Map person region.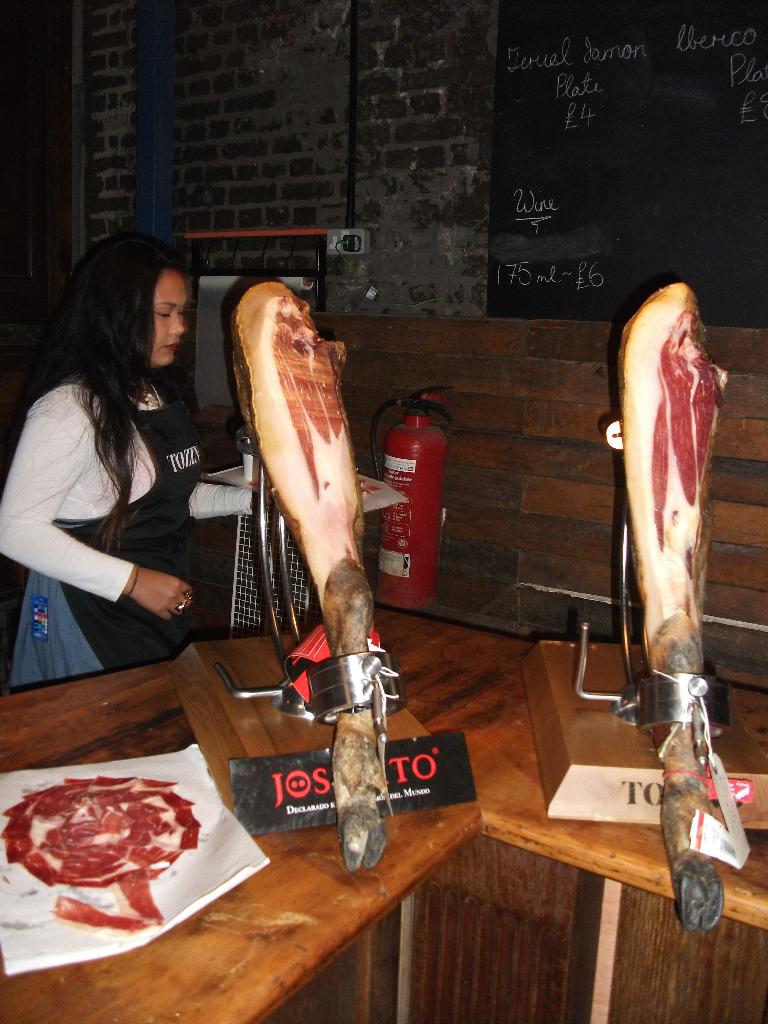
Mapped to <bbox>0, 224, 253, 689</bbox>.
